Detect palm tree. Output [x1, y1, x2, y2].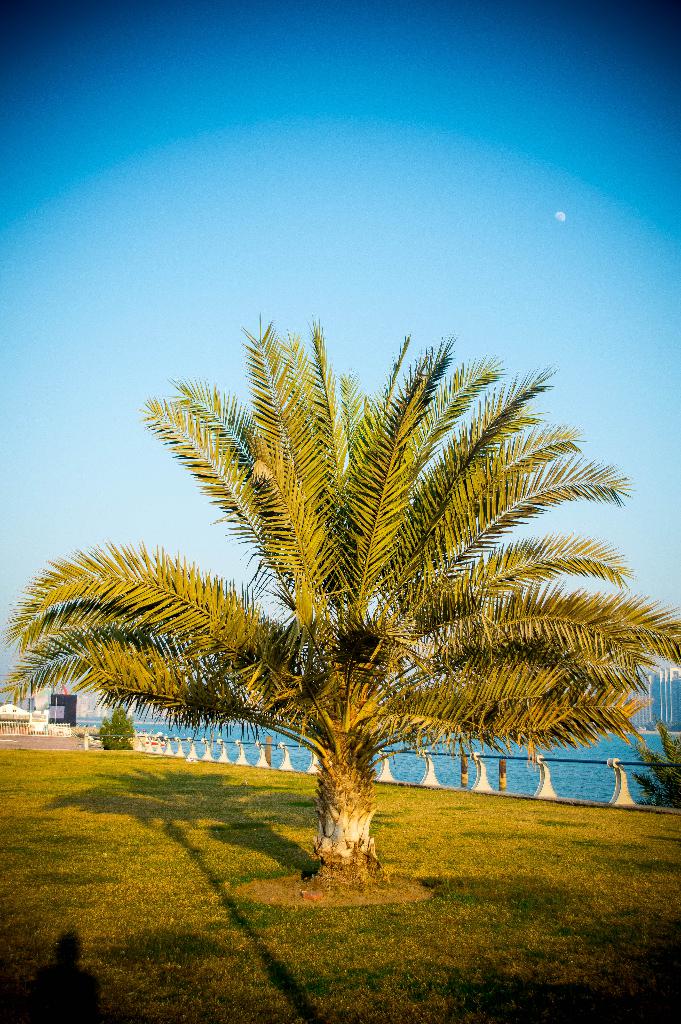
[0, 307, 680, 882].
